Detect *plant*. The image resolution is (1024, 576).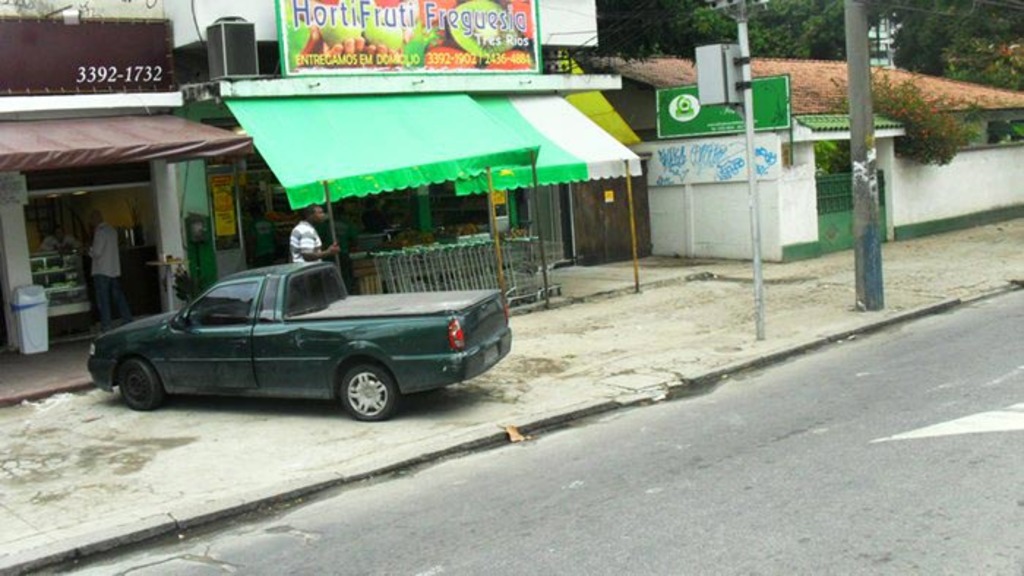
(171,268,193,307).
